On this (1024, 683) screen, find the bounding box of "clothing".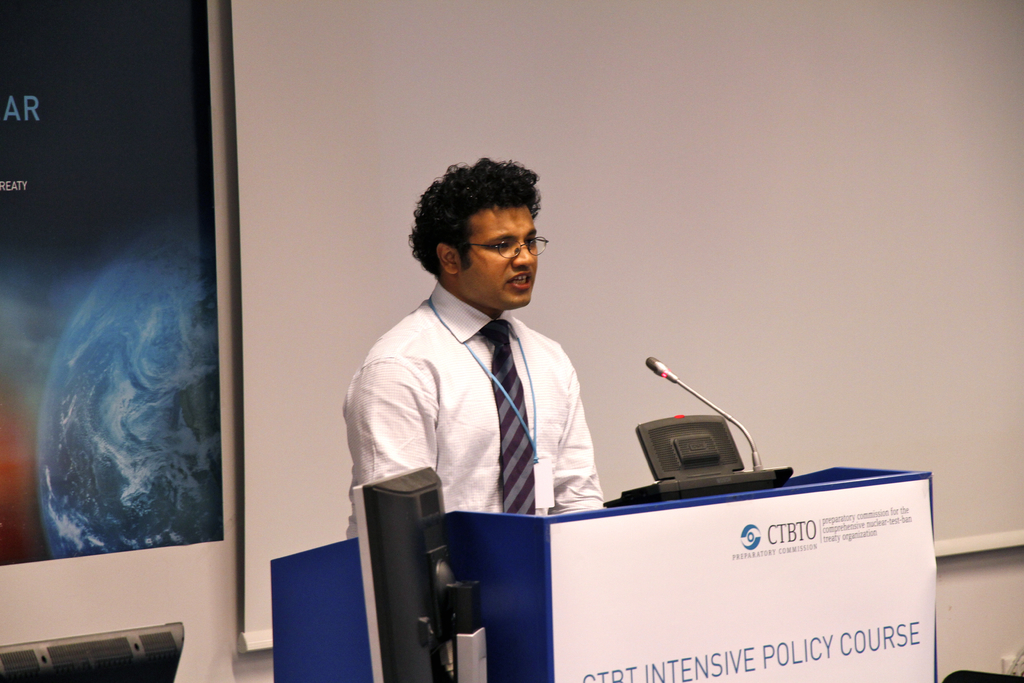
Bounding box: [364, 281, 607, 545].
